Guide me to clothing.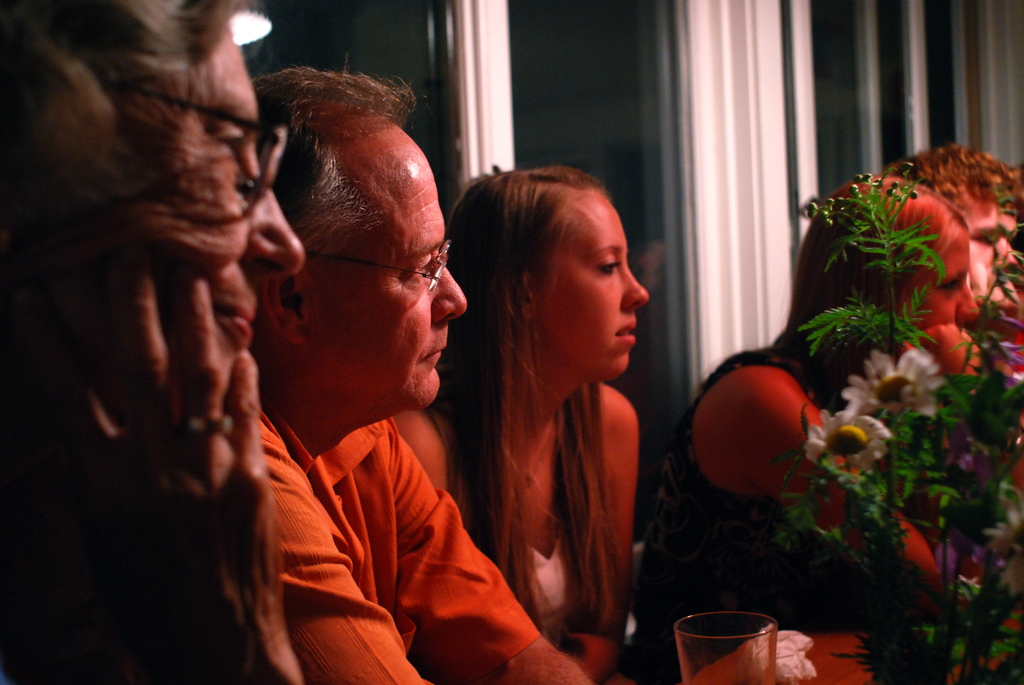
Guidance: x1=633 y1=342 x2=879 y2=684.
